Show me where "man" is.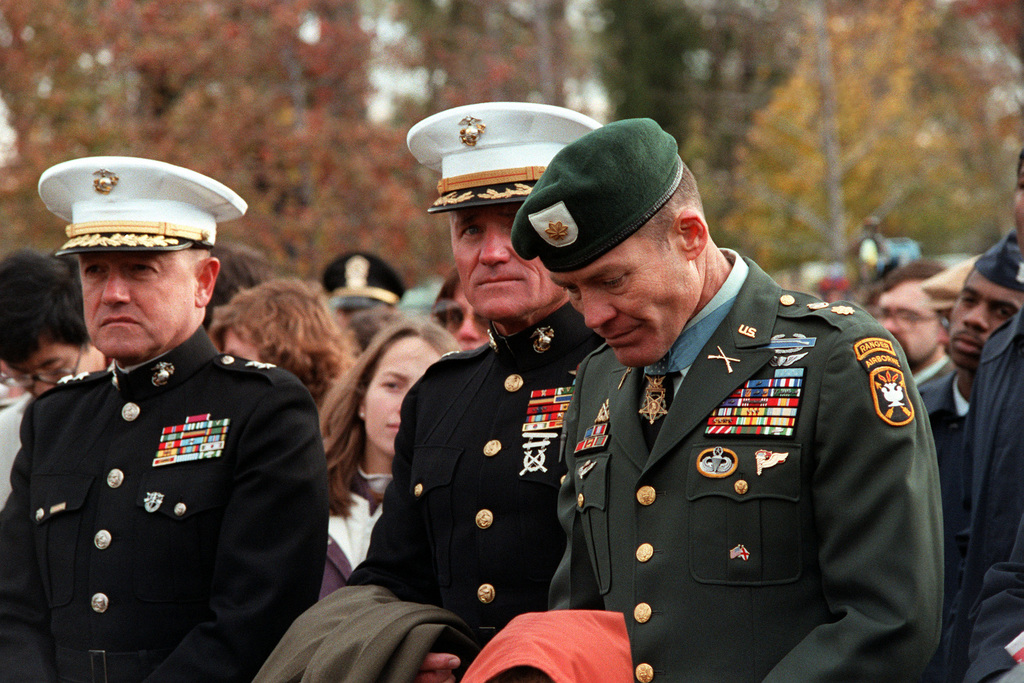
"man" is at detection(347, 97, 607, 682).
